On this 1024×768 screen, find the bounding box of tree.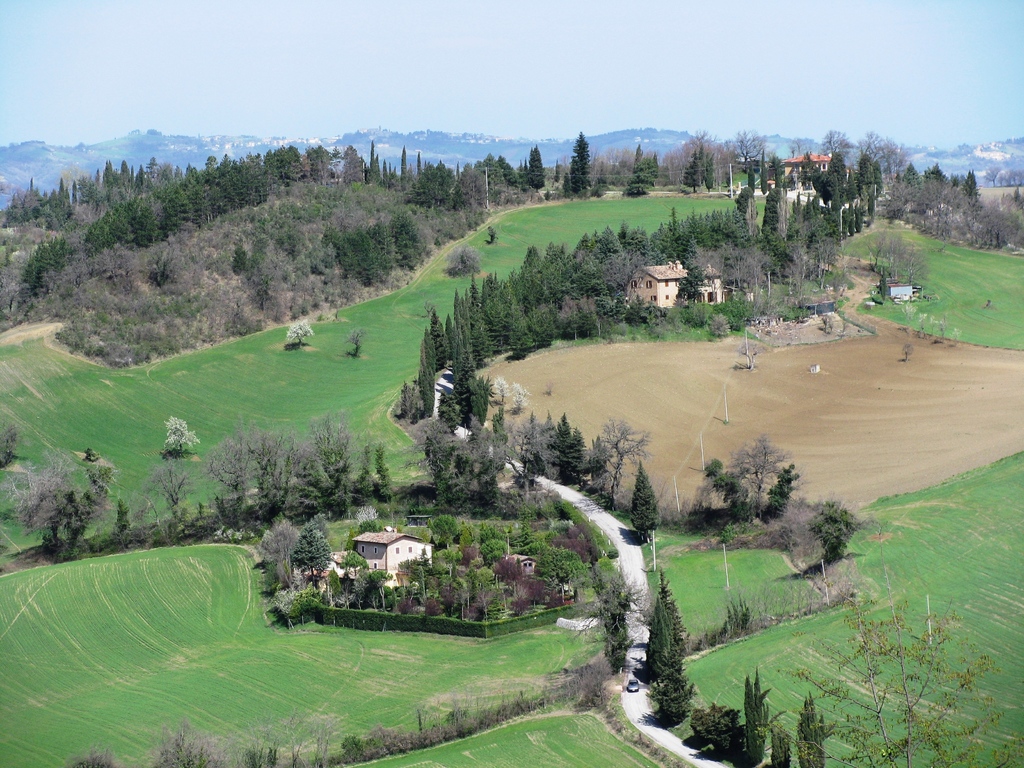
Bounding box: [857,205,863,234].
